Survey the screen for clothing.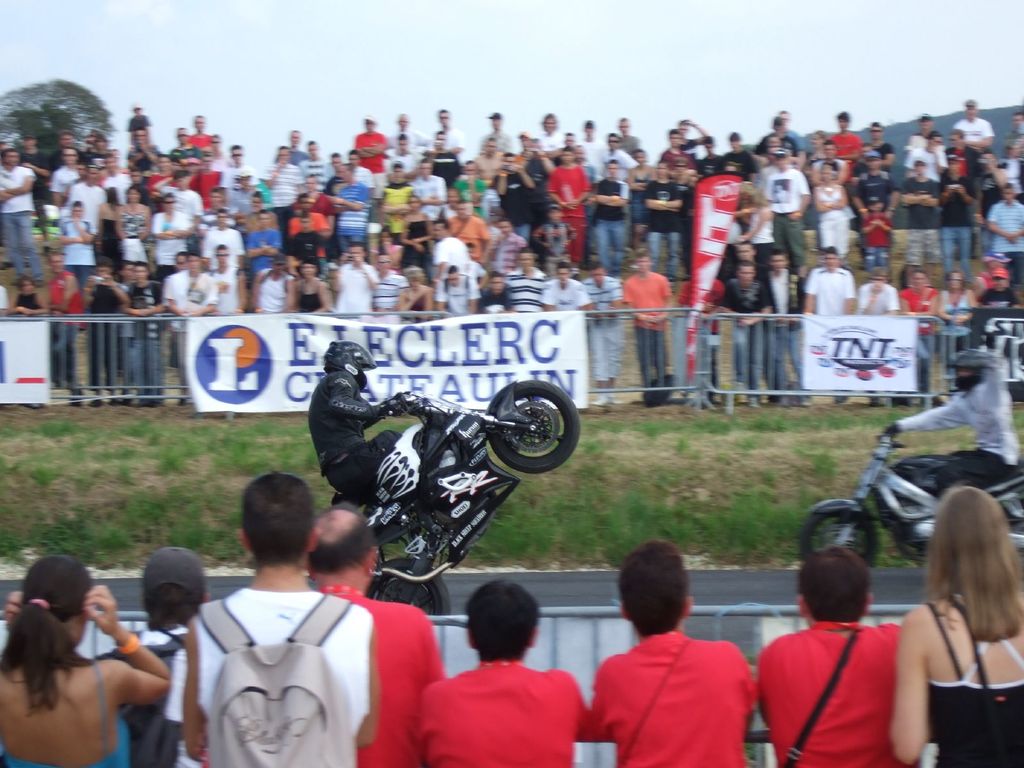
Survey found: (62, 180, 98, 226).
